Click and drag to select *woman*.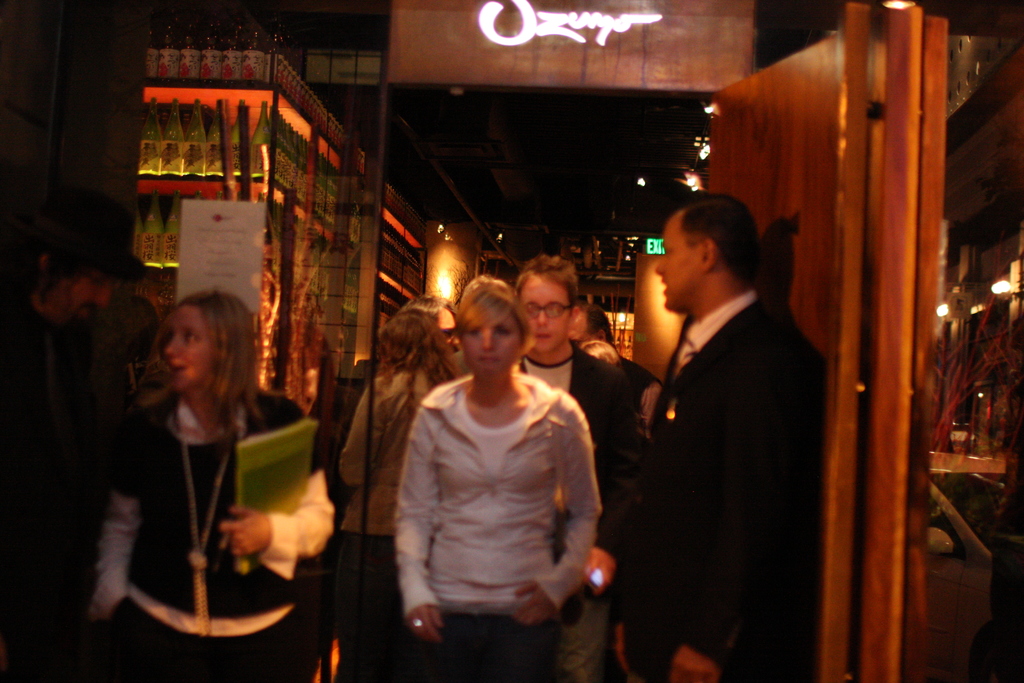
Selection: BBox(90, 278, 298, 650).
